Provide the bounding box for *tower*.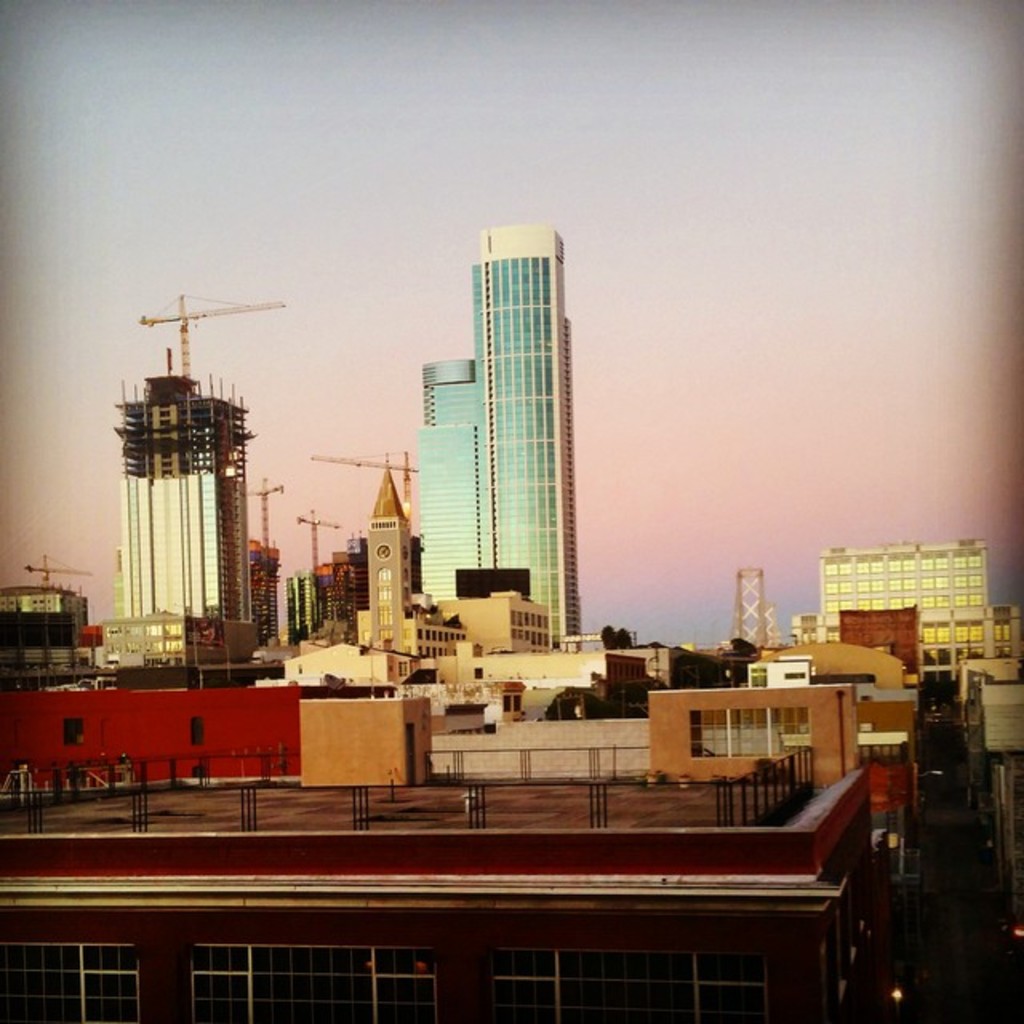
l=366, t=467, r=422, b=643.
